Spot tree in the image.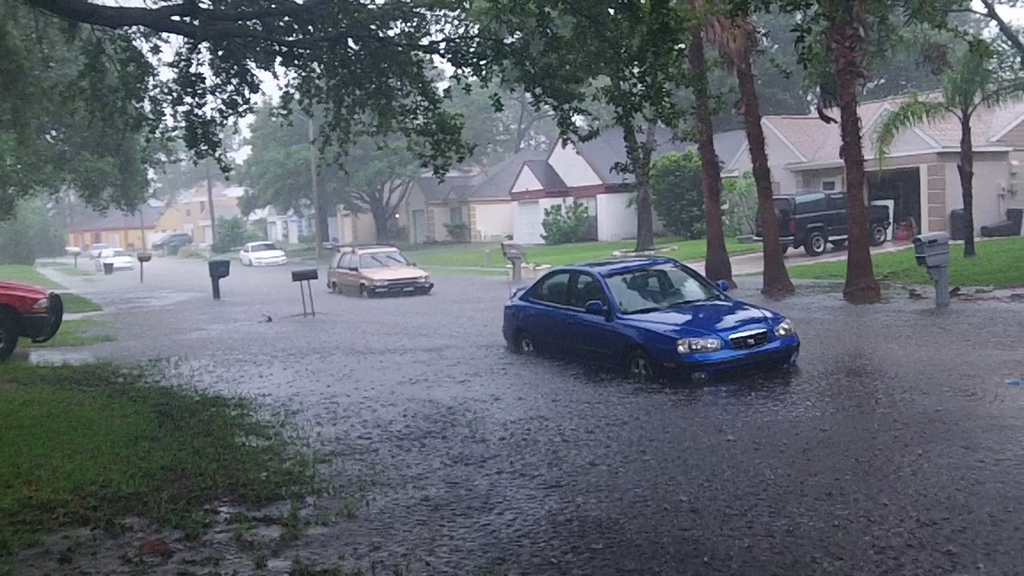
tree found at pyautogui.locateOnScreen(243, 100, 314, 224).
